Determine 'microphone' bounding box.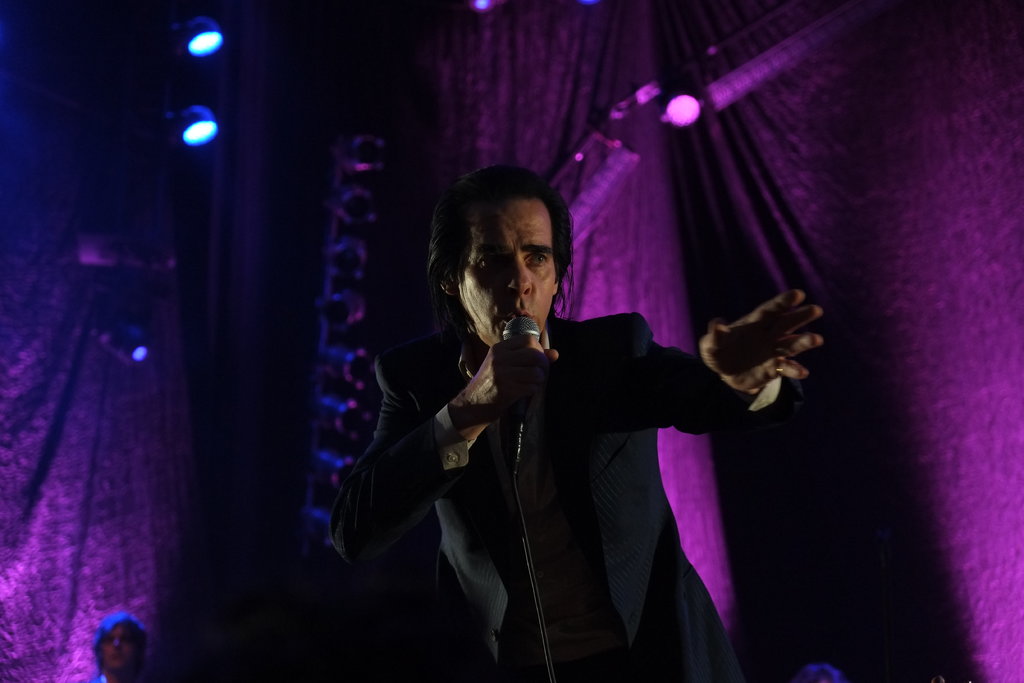
Determined: [501, 313, 545, 461].
